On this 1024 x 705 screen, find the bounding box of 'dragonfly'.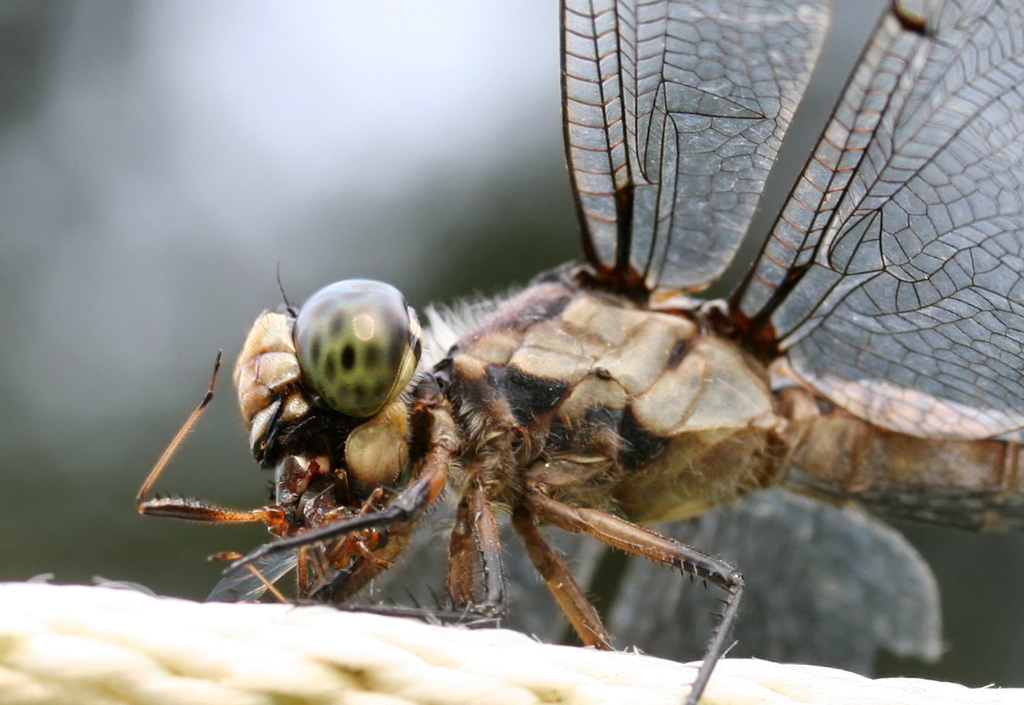
Bounding box: x1=130 y1=3 x2=1023 y2=704.
